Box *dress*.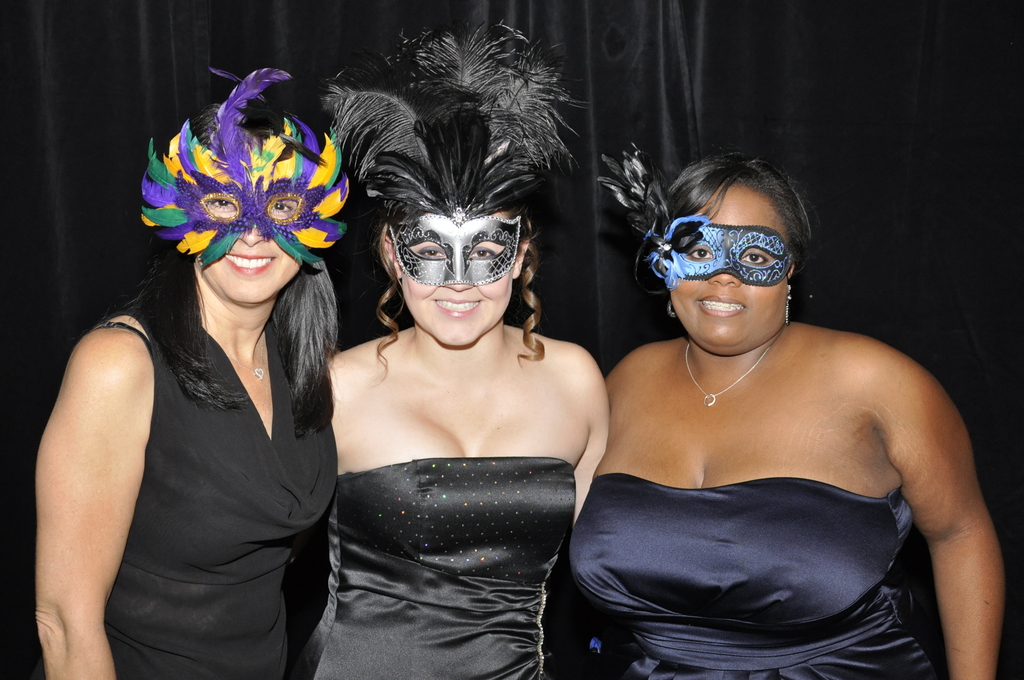
<region>283, 459, 577, 679</region>.
